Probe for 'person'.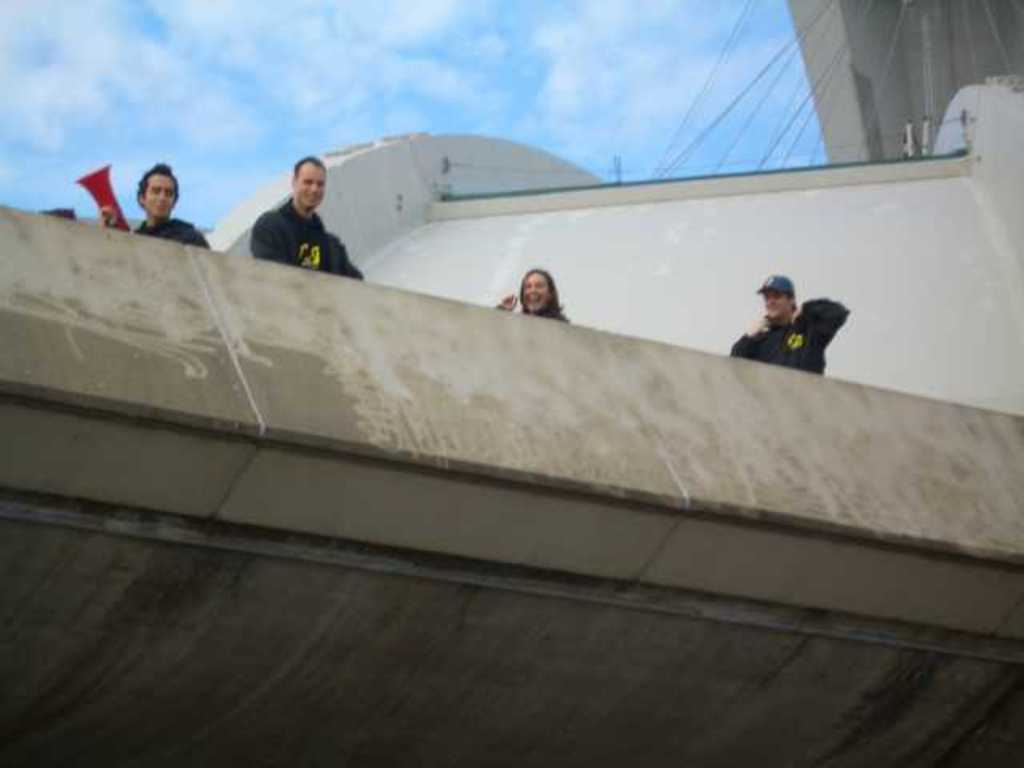
Probe result: <bbox>251, 155, 363, 272</bbox>.
